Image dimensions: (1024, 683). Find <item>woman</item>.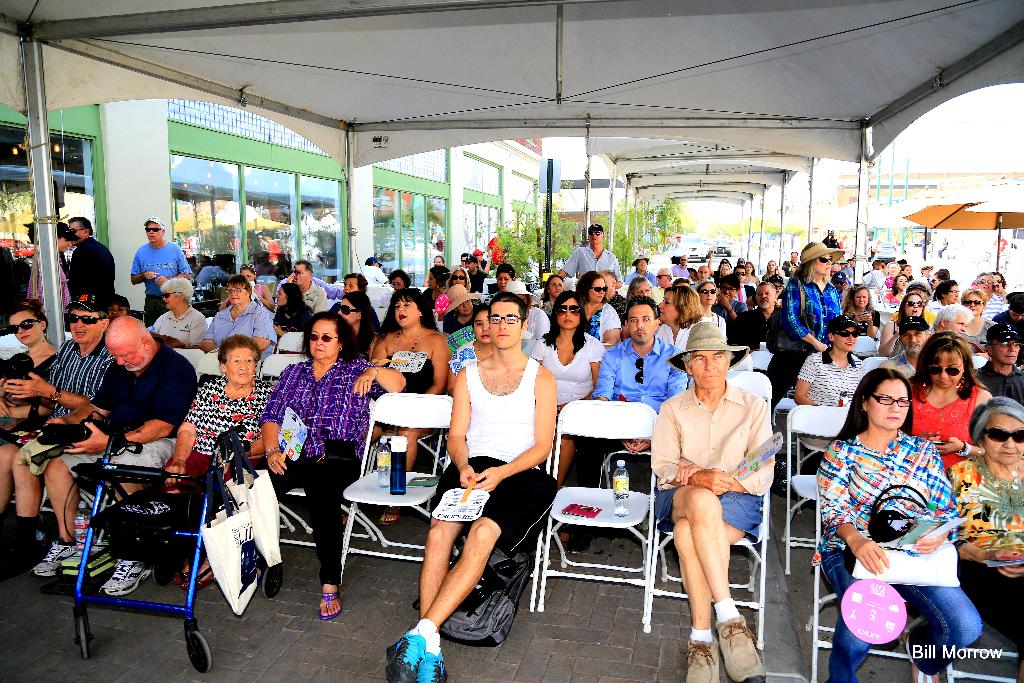
region(621, 274, 664, 324).
